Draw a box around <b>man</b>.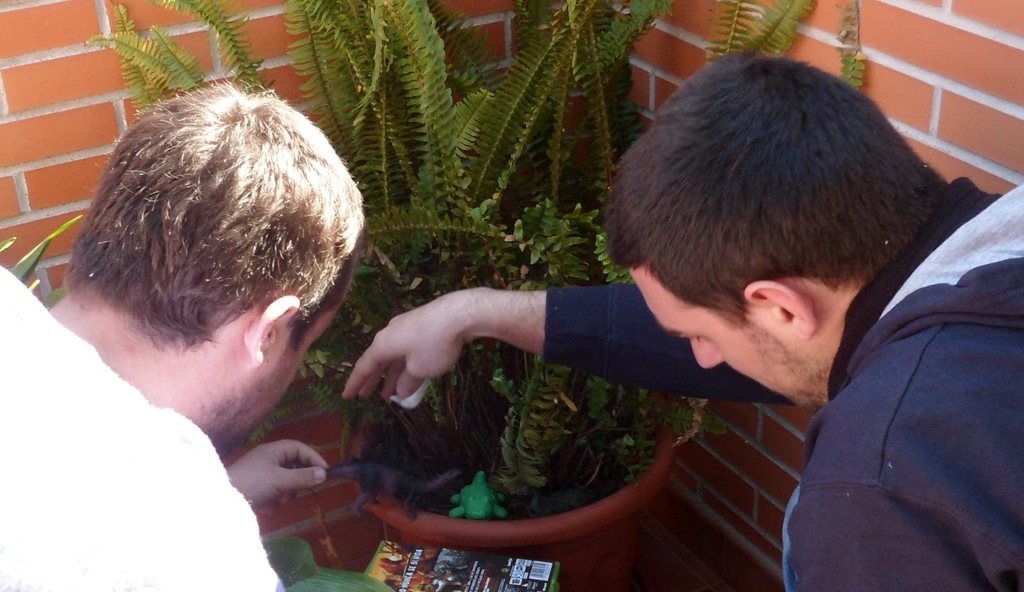
pyautogui.locateOnScreen(340, 50, 1023, 591).
